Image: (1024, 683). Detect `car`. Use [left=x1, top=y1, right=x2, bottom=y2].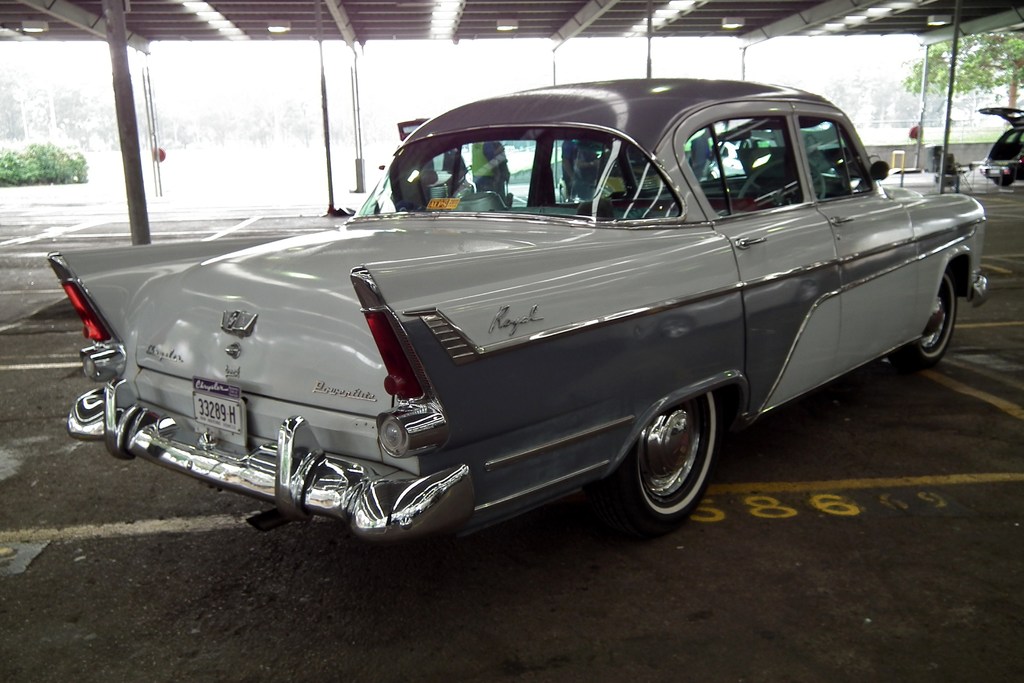
[left=44, top=76, right=993, bottom=549].
